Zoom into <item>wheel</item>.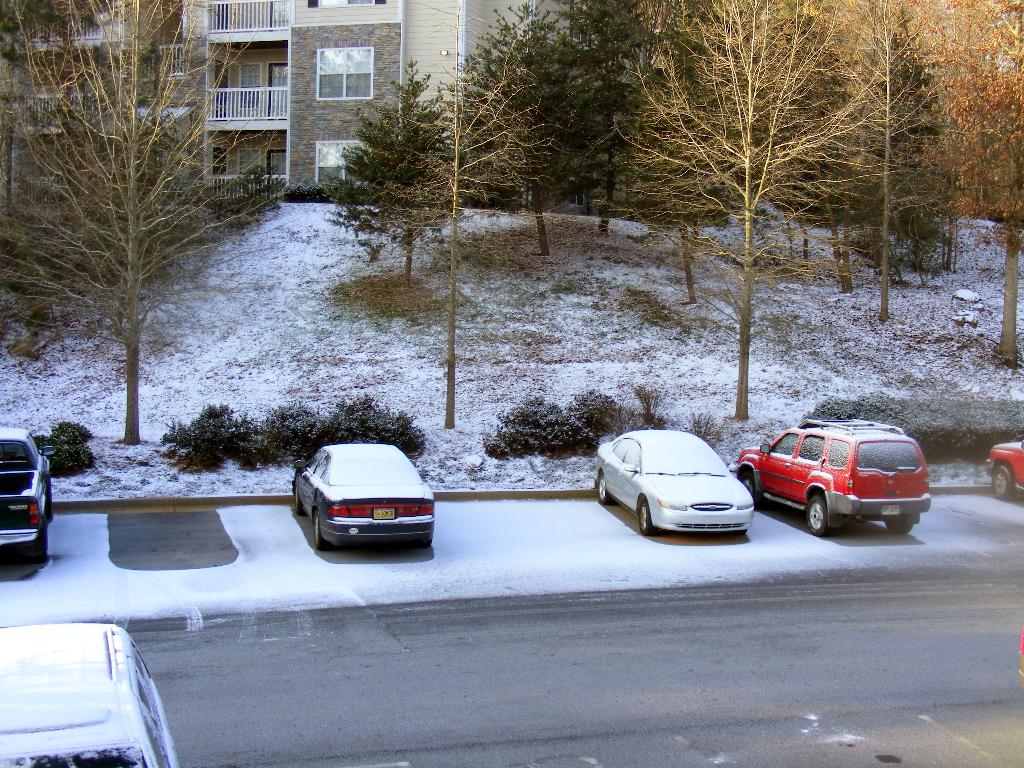
Zoom target: crop(42, 477, 53, 525).
